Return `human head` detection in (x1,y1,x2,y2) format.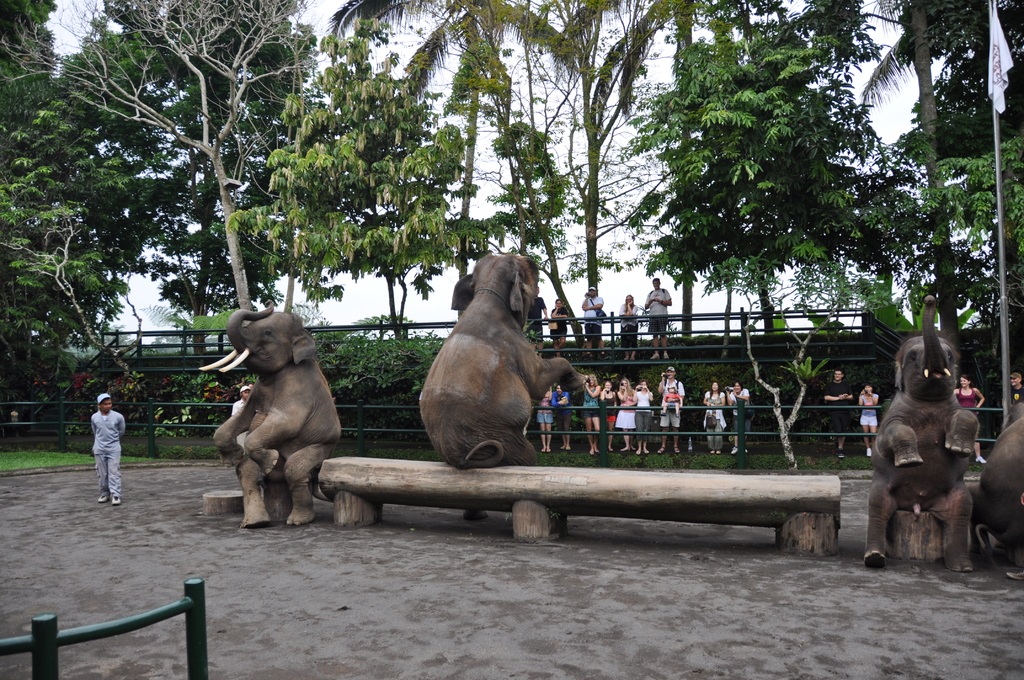
(239,387,252,403).
